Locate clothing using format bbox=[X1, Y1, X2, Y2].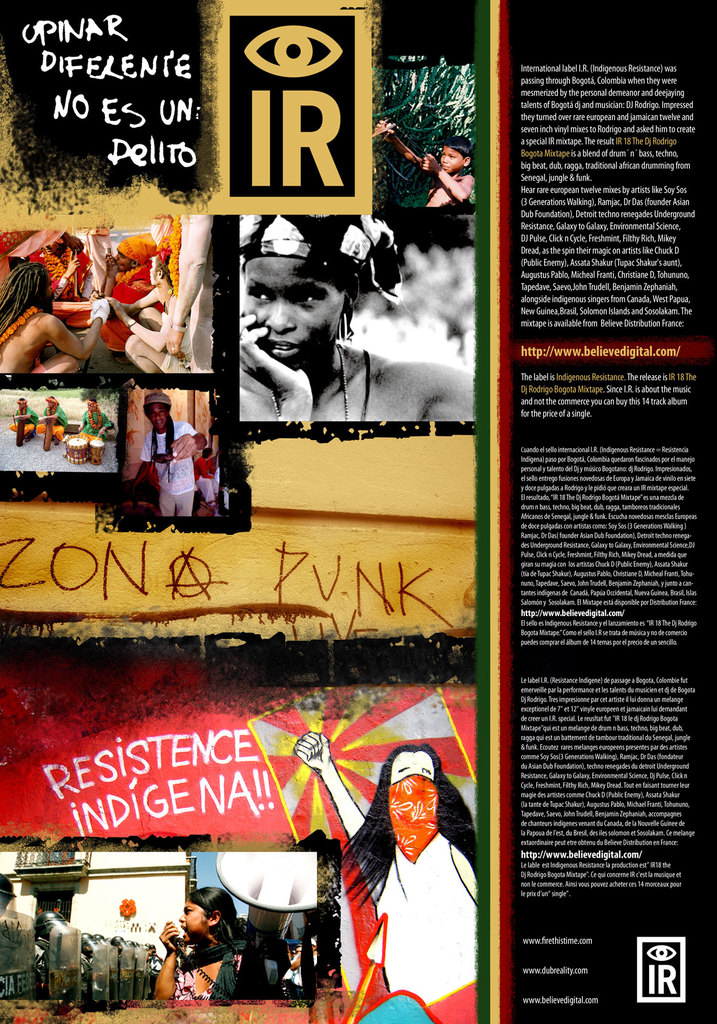
bbox=[138, 417, 199, 515].
